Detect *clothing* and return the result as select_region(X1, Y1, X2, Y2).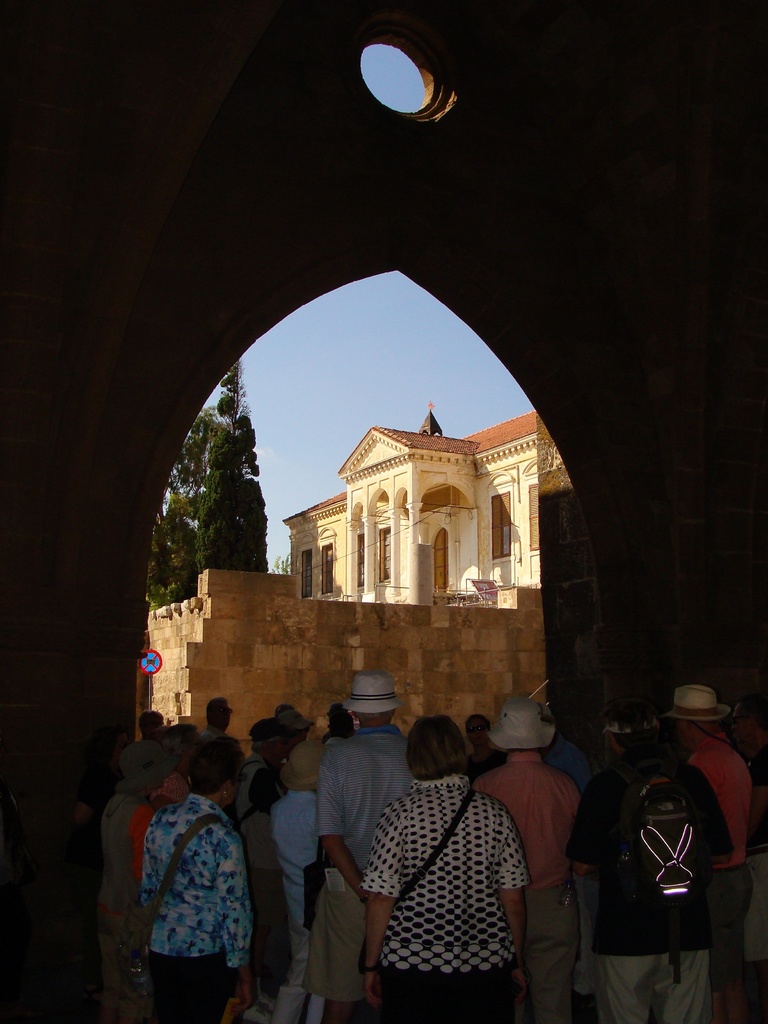
select_region(101, 769, 275, 1009).
